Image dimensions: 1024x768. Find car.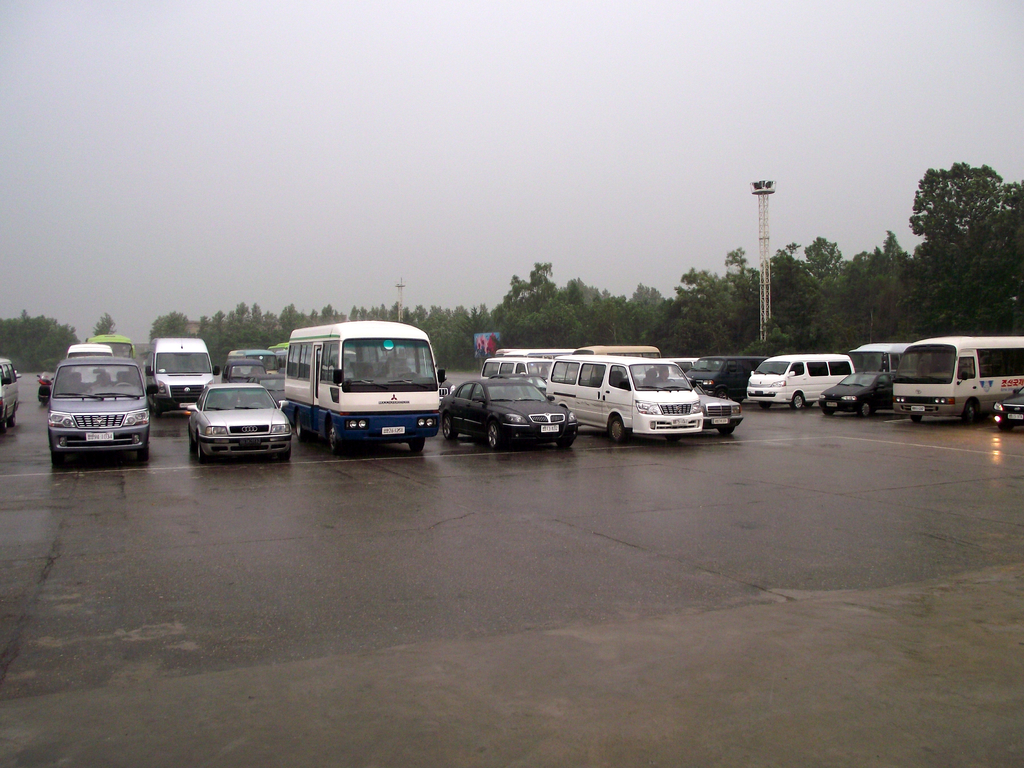
select_region(186, 383, 294, 463).
